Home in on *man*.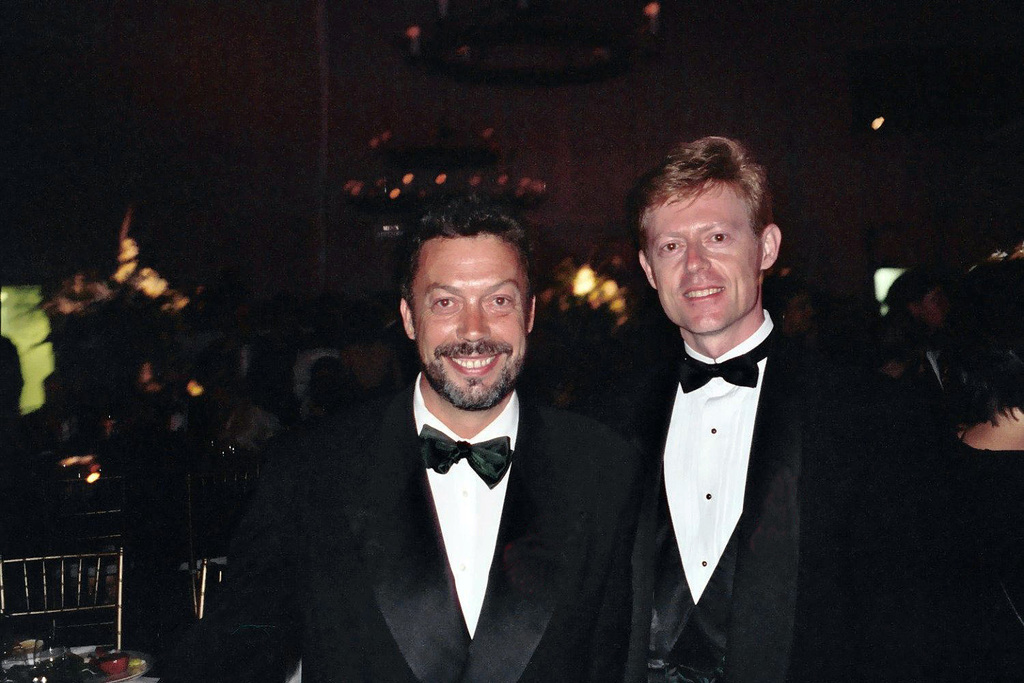
Homed in at pyautogui.locateOnScreen(602, 136, 1023, 682).
